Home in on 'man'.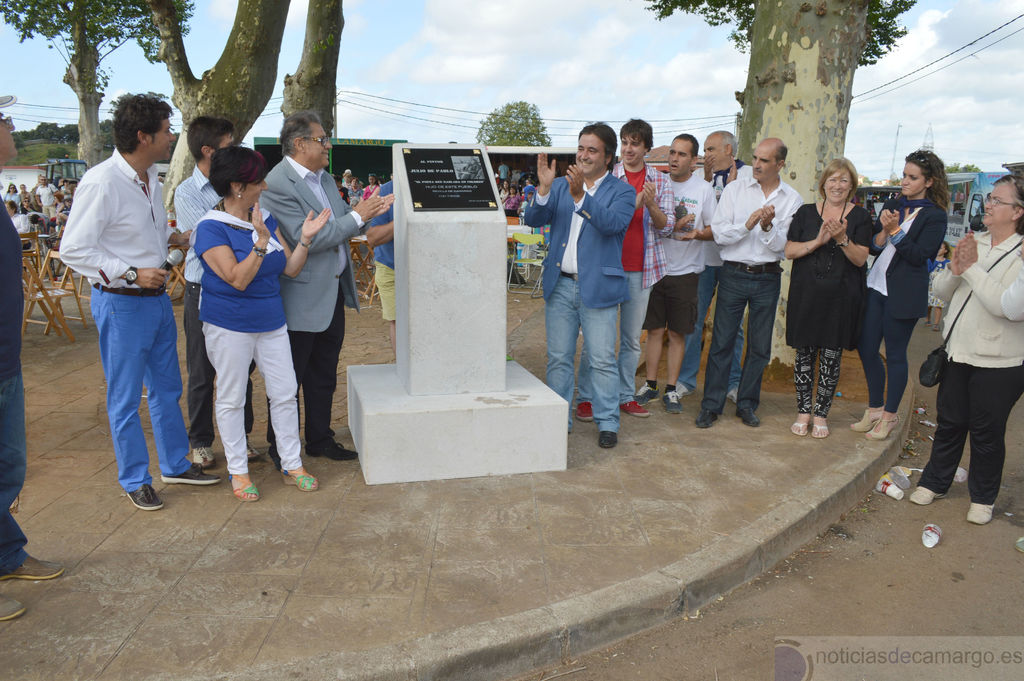
Homed in at pyautogui.locateOnScreen(36, 172, 60, 214).
